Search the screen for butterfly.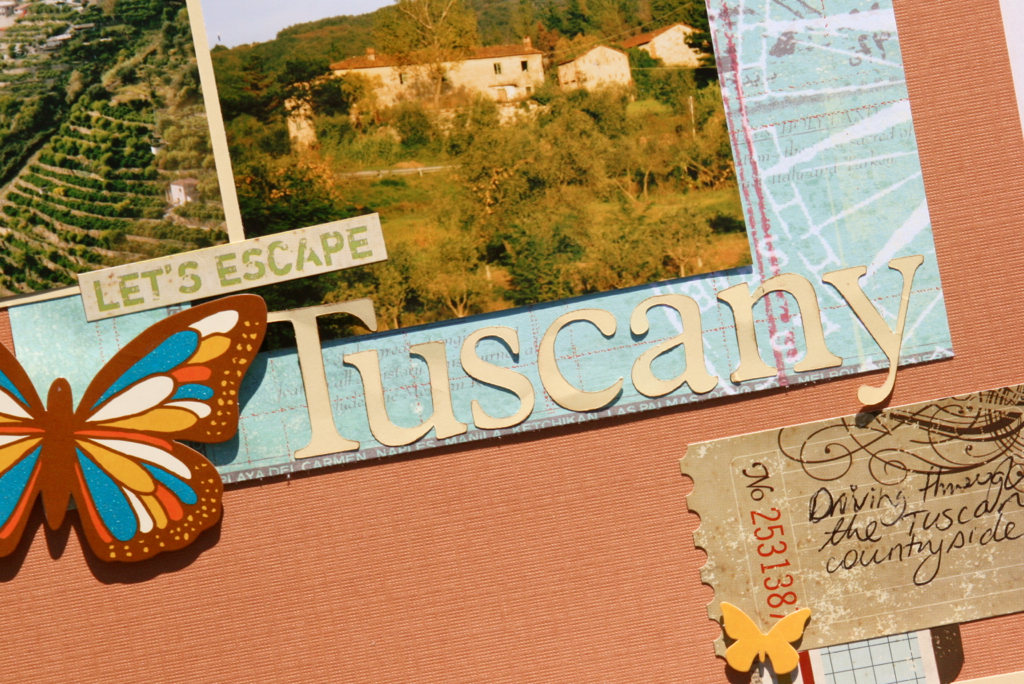
Found at 717 600 819 681.
